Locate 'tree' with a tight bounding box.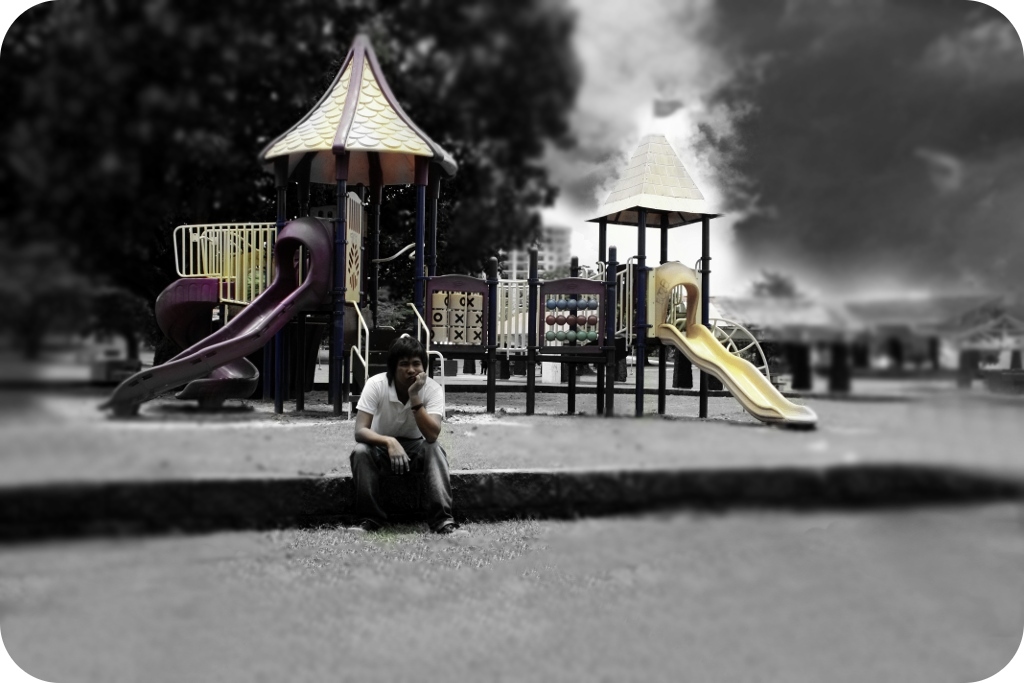
box=[754, 274, 805, 295].
